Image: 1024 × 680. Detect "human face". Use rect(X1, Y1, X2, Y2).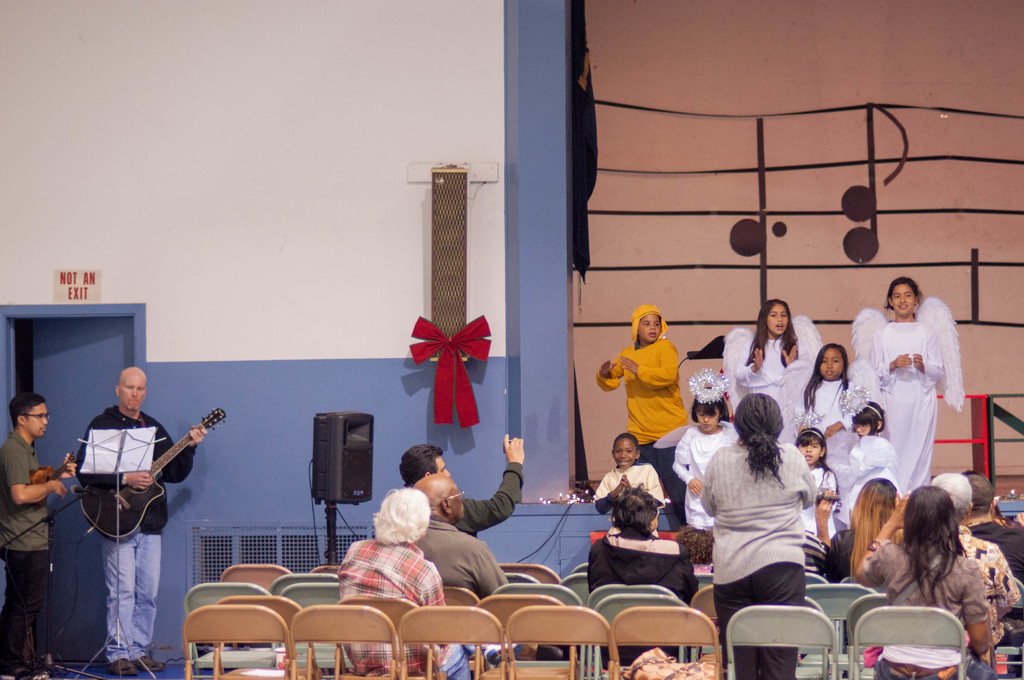
rect(122, 378, 144, 409).
